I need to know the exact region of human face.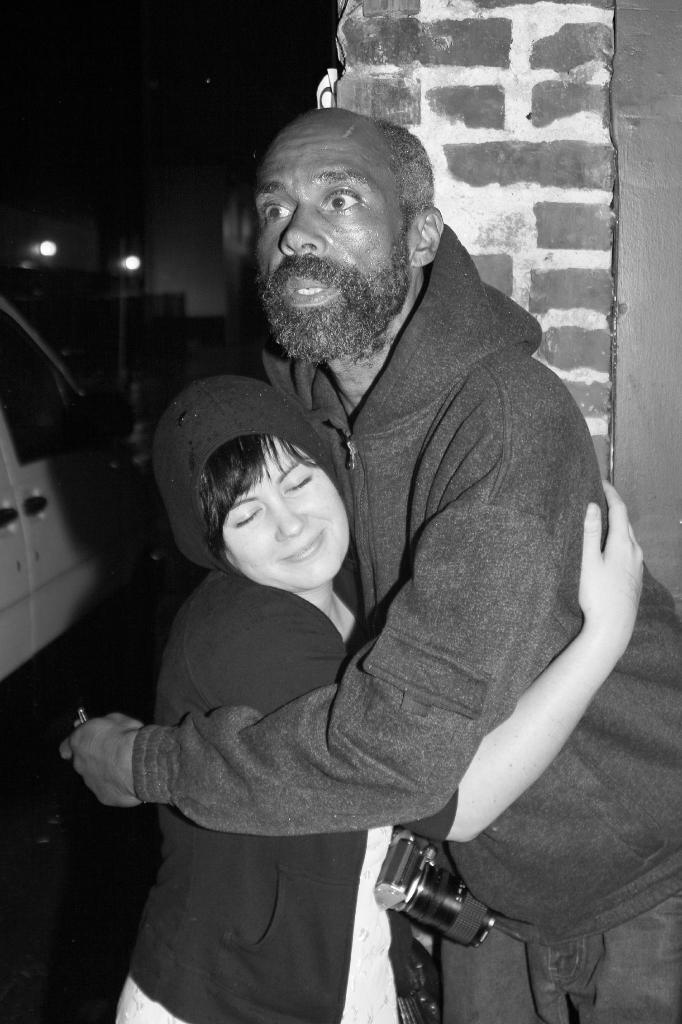
Region: <box>253,123,414,359</box>.
